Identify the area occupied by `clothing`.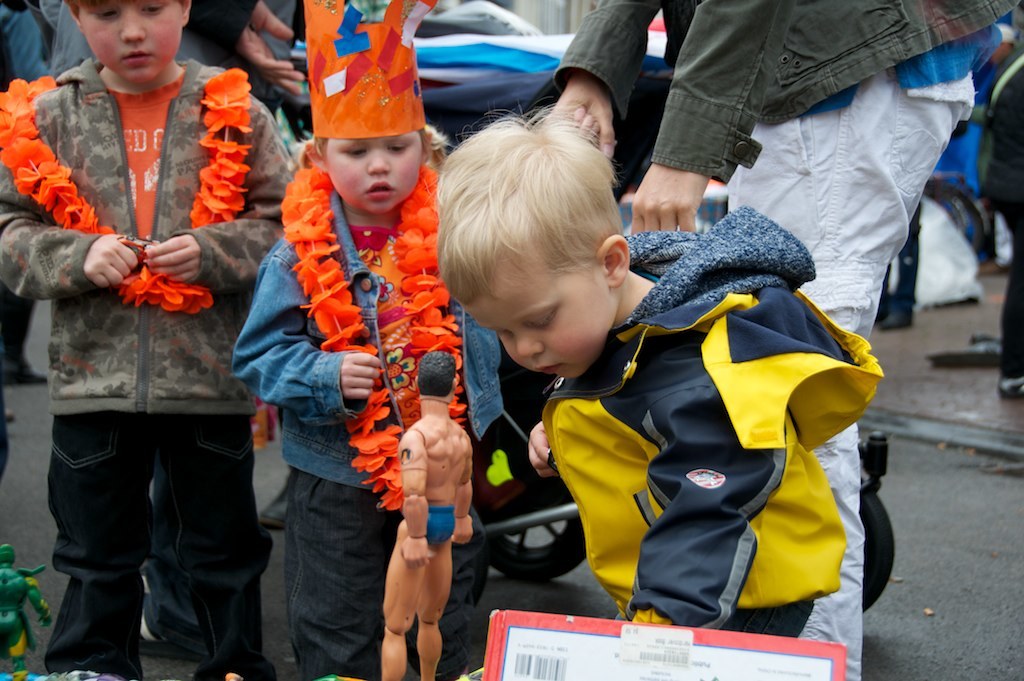
Area: <region>230, 190, 503, 680</region>.
